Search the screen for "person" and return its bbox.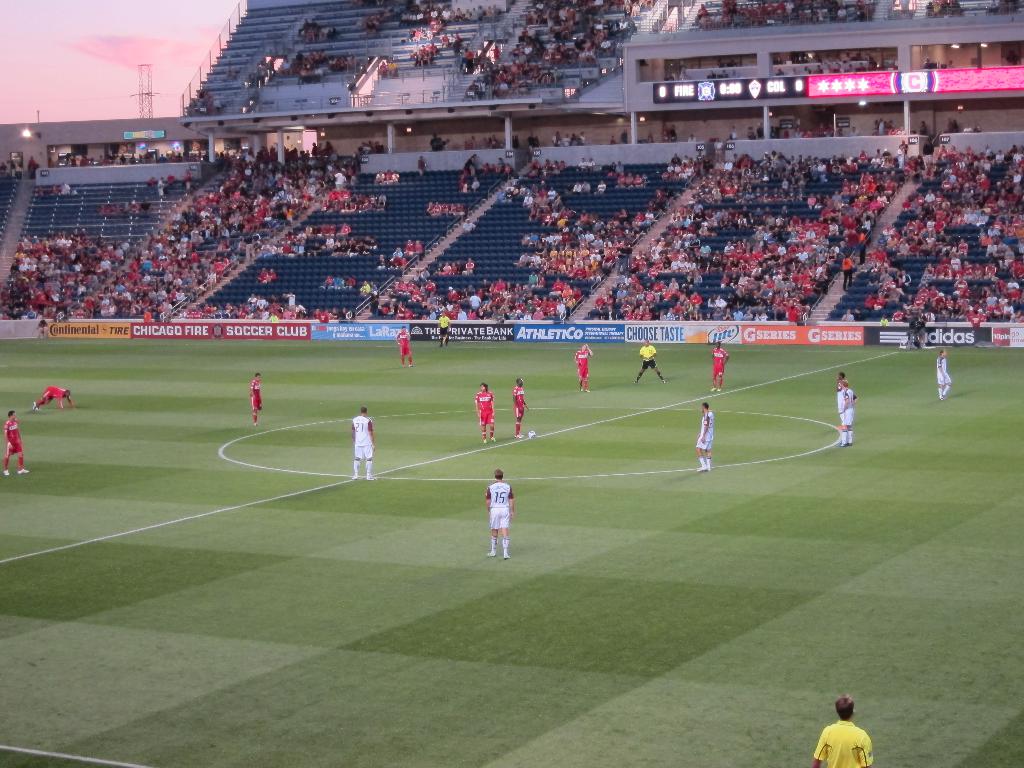
Found: (806,693,877,767).
